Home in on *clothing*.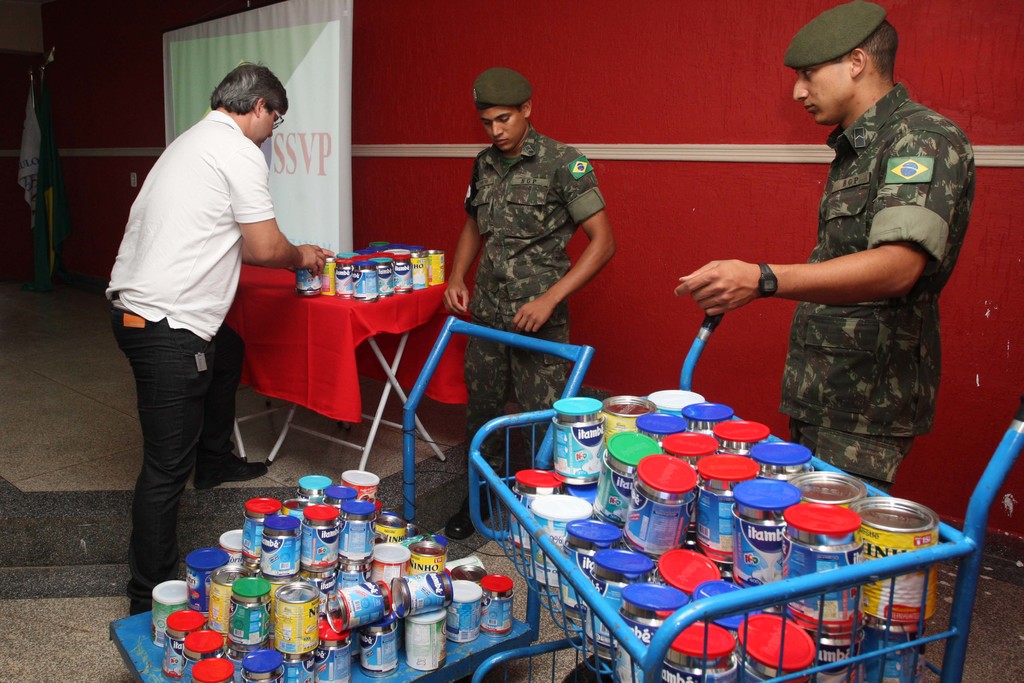
Homed in at x1=102, y1=103, x2=276, y2=609.
